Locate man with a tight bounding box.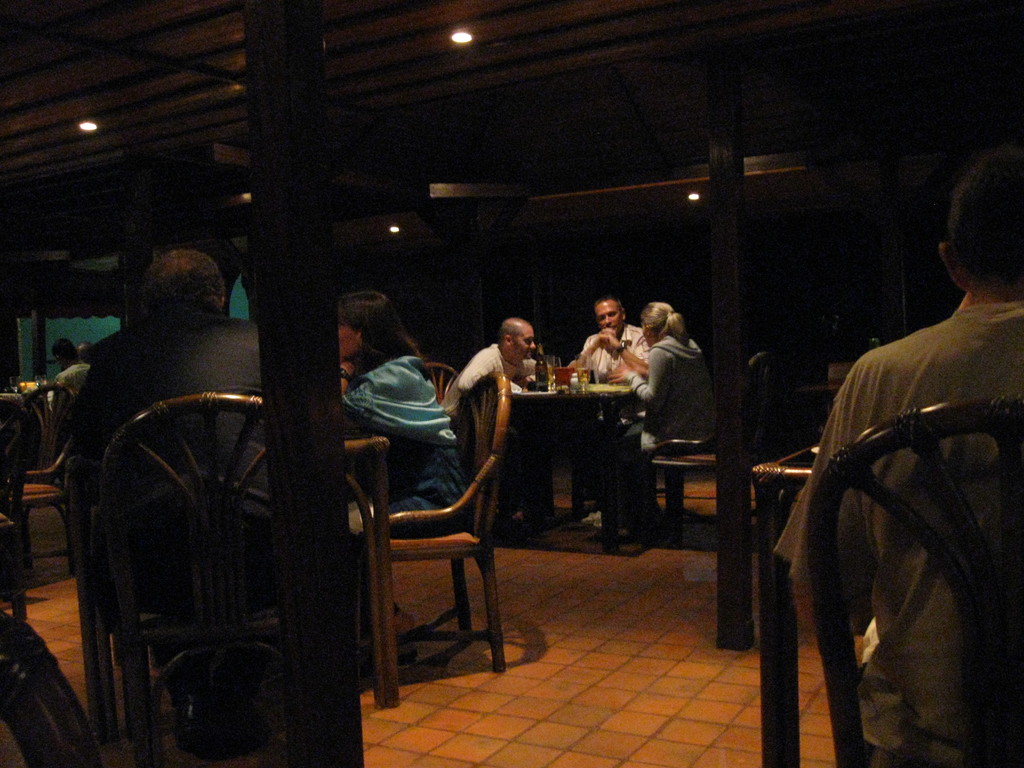
(x1=571, y1=294, x2=662, y2=515).
